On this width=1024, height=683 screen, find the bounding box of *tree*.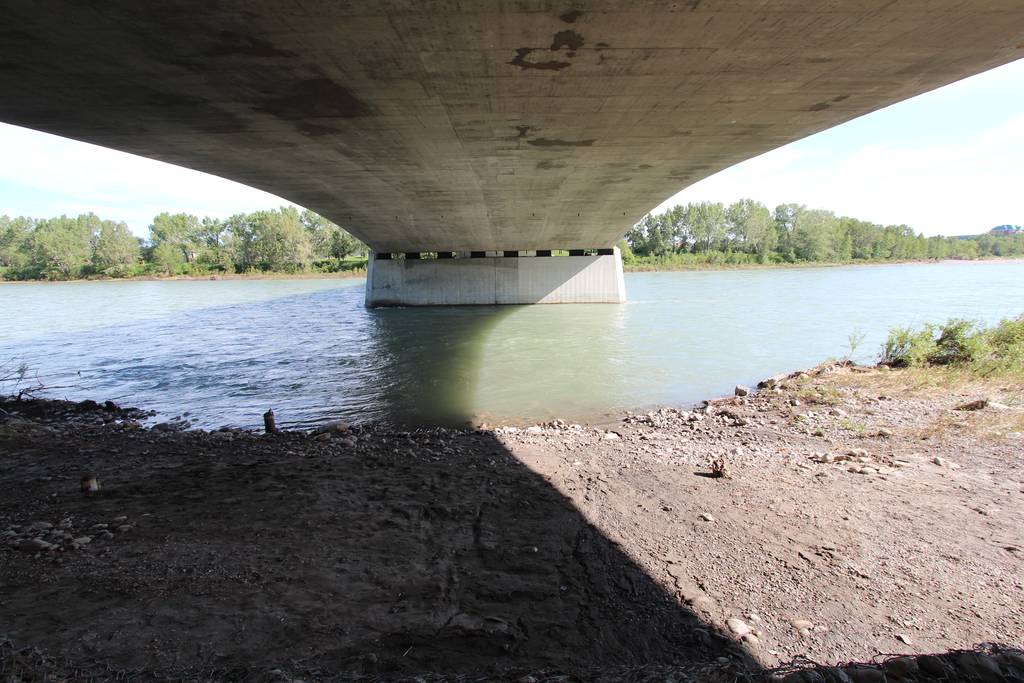
Bounding box: 144, 215, 205, 273.
